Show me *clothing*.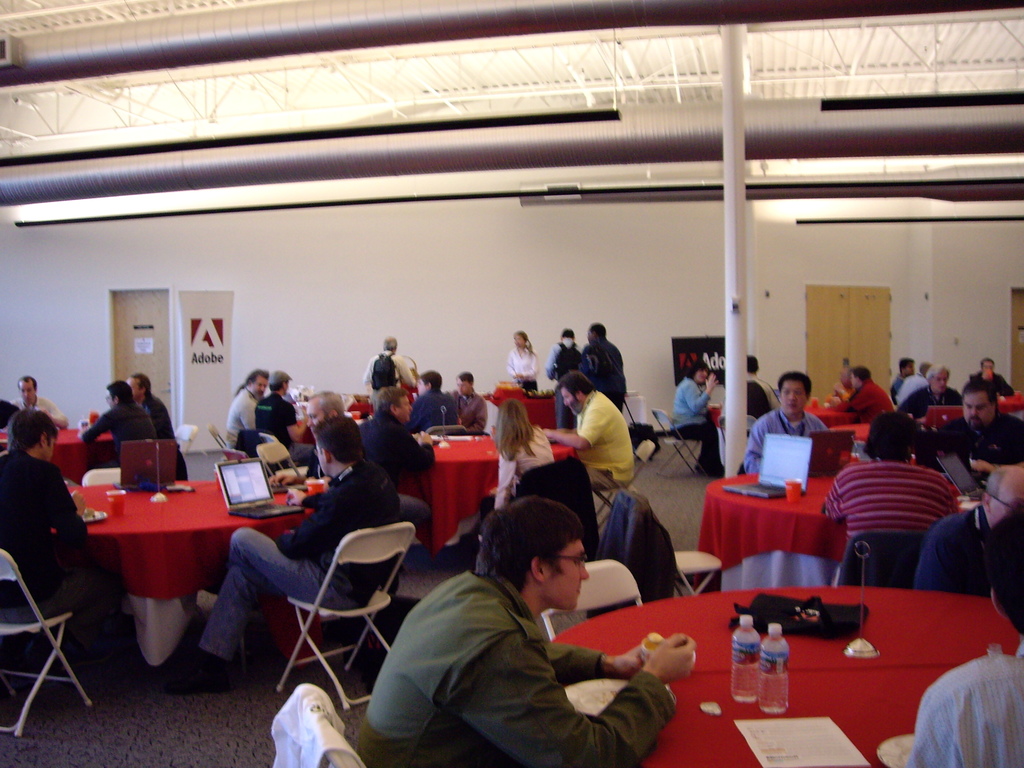
*clothing* is here: (left=227, top=388, right=255, bottom=439).
